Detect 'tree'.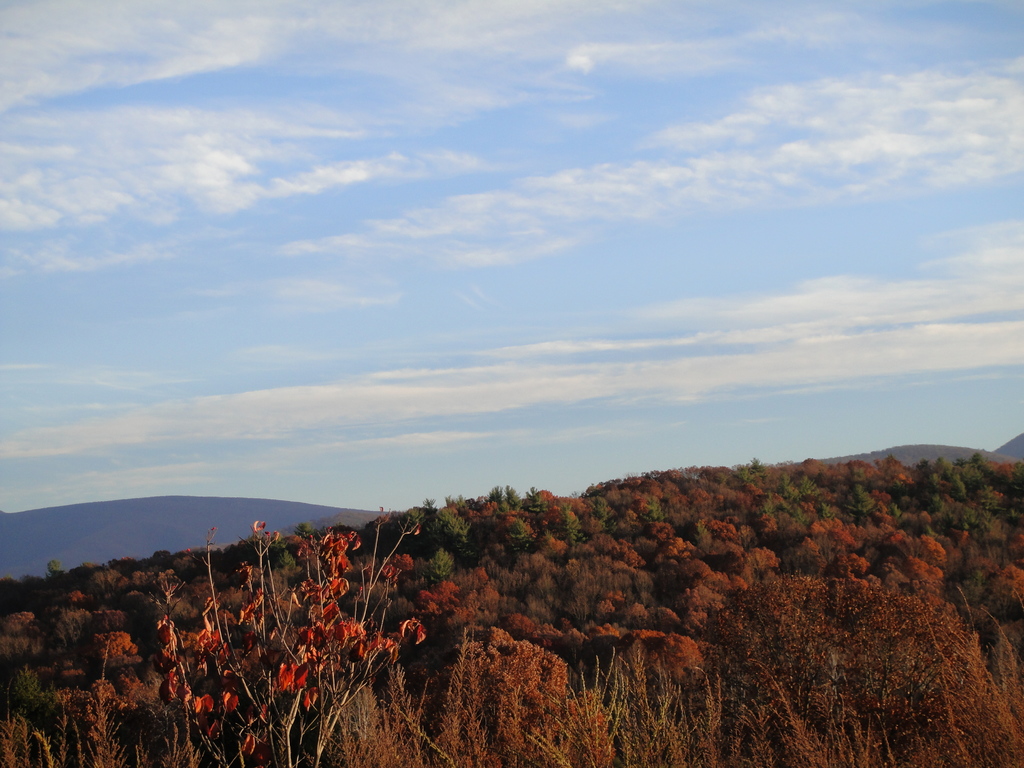
Detected at {"left": 157, "top": 504, "right": 424, "bottom": 767}.
